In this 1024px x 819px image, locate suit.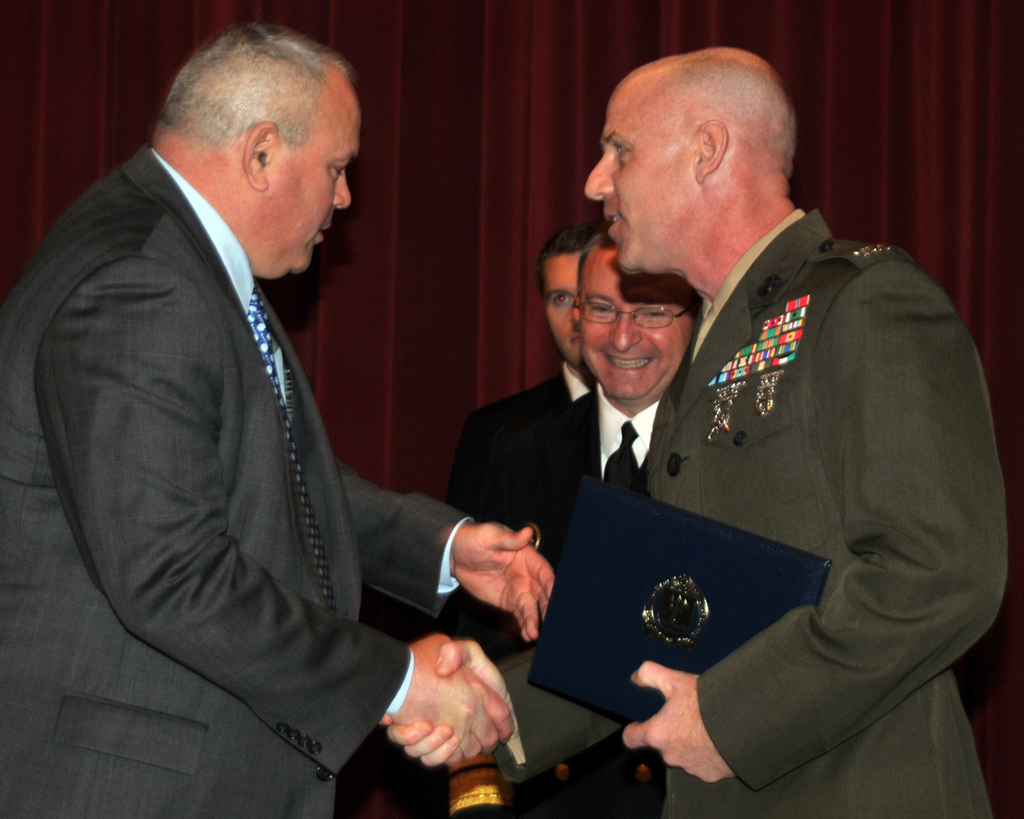
Bounding box: x1=500, y1=212, x2=1011, y2=818.
